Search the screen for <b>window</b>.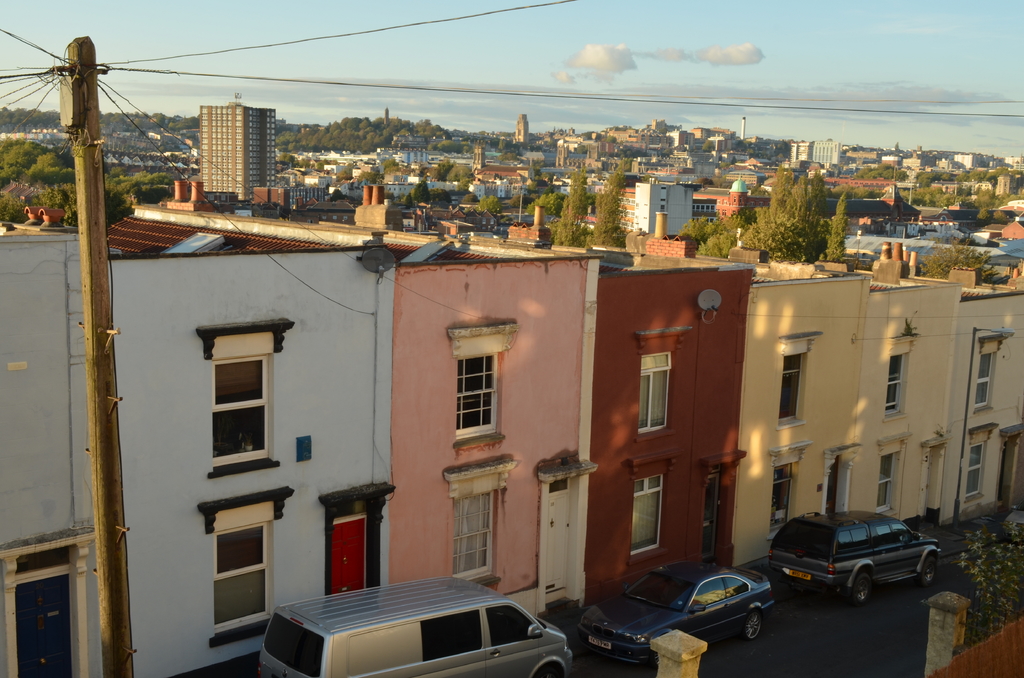
Found at box=[881, 329, 920, 417].
